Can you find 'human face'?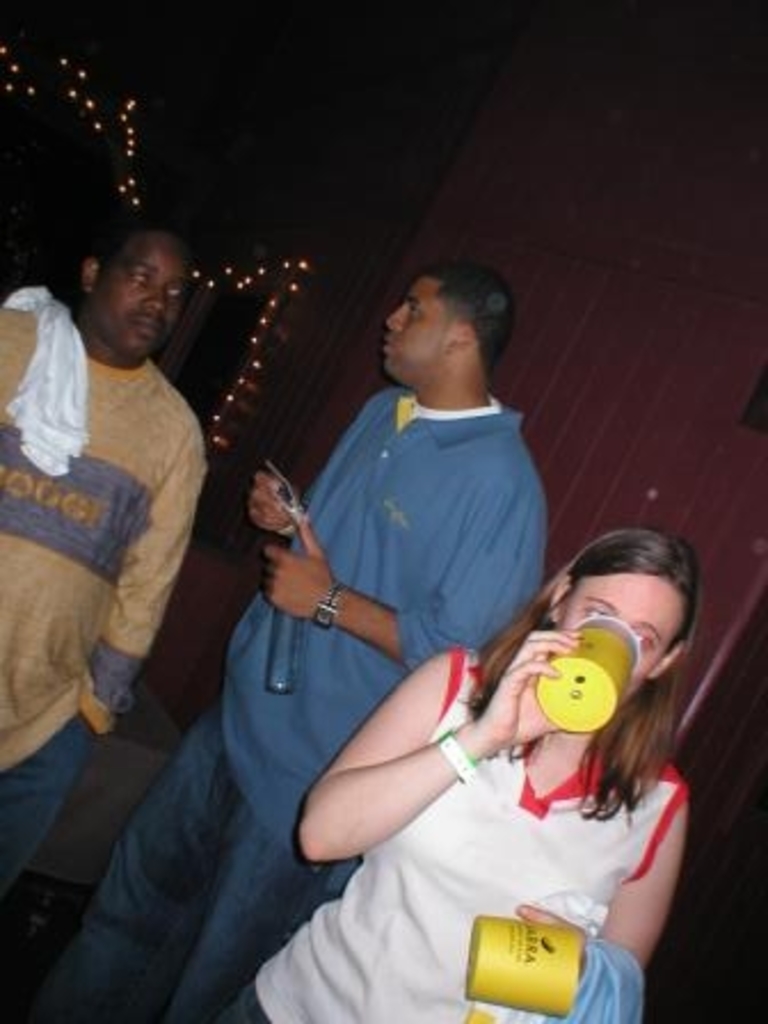
Yes, bounding box: BBox(549, 576, 672, 677).
